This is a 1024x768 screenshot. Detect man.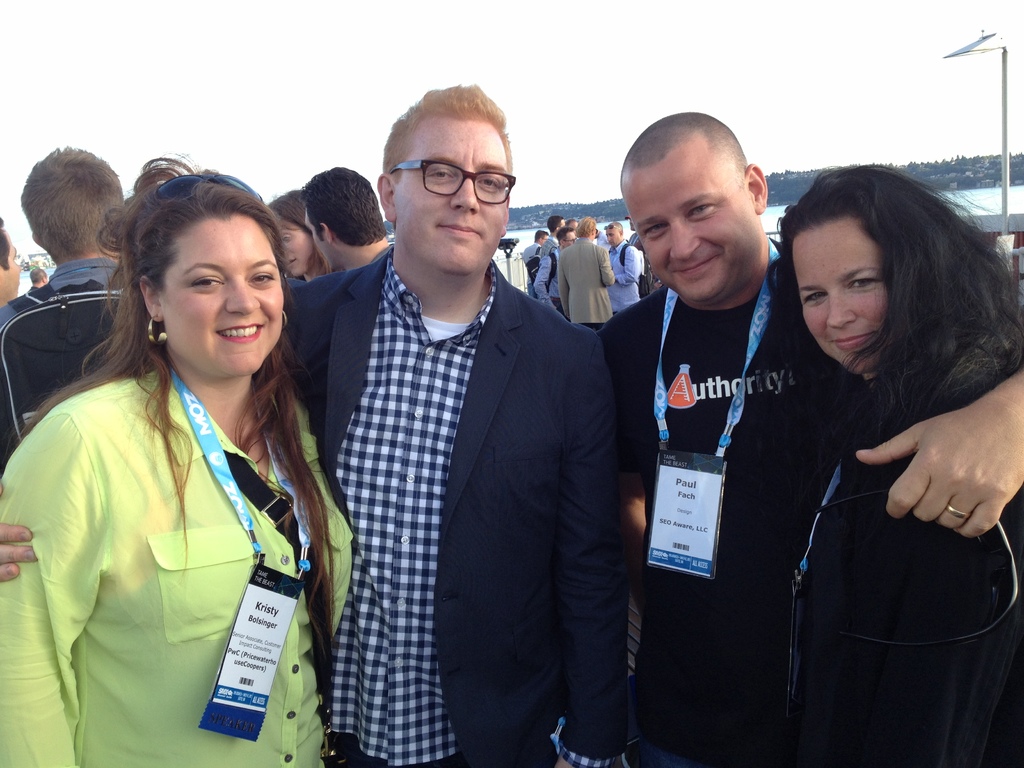
[x1=276, y1=105, x2=624, y2=767].
